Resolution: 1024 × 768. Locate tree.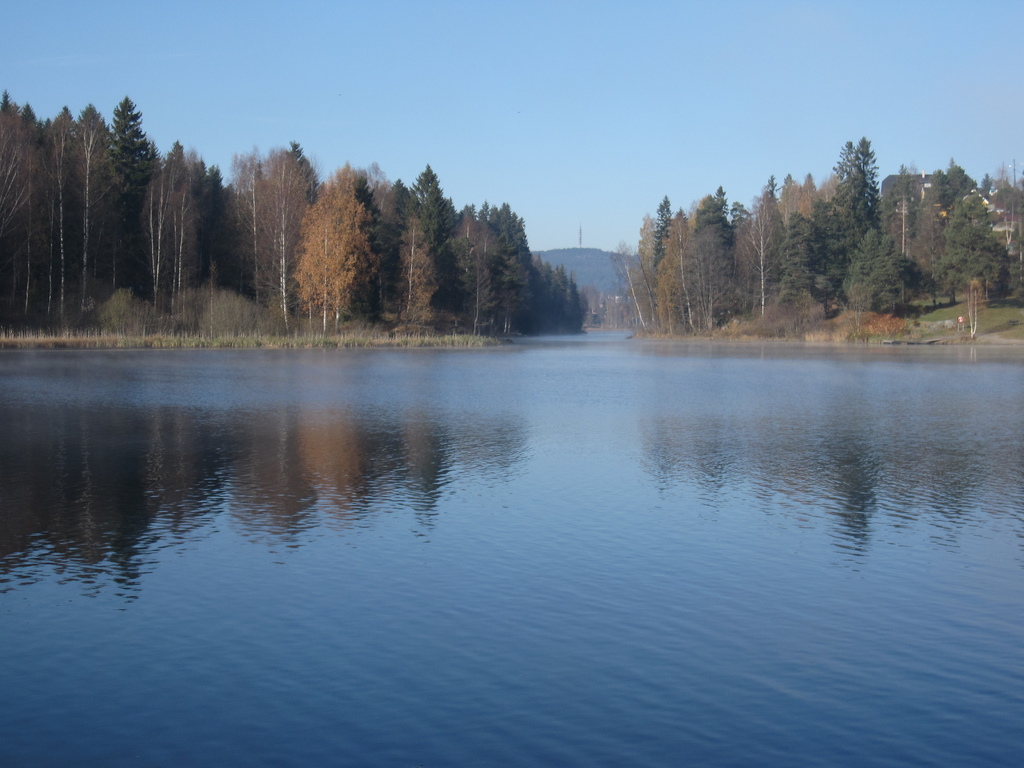
(x1=293, y1=162, x2=382, y2=331).
